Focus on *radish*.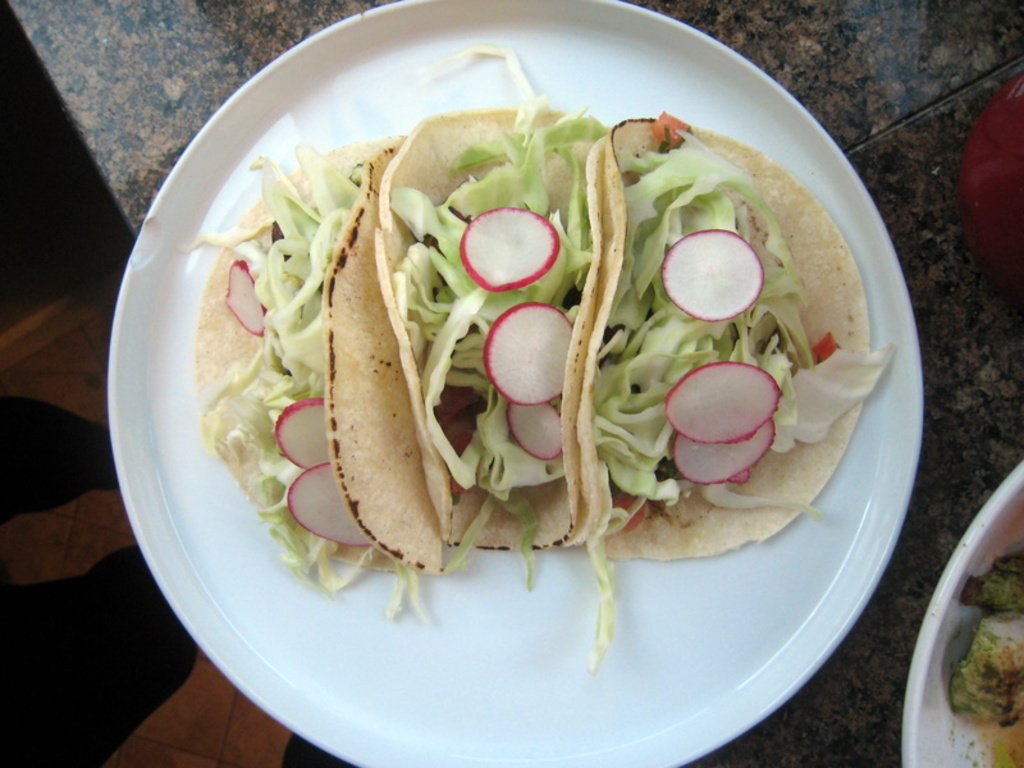
Focused at bbox=[273, 397, 332, 472].
